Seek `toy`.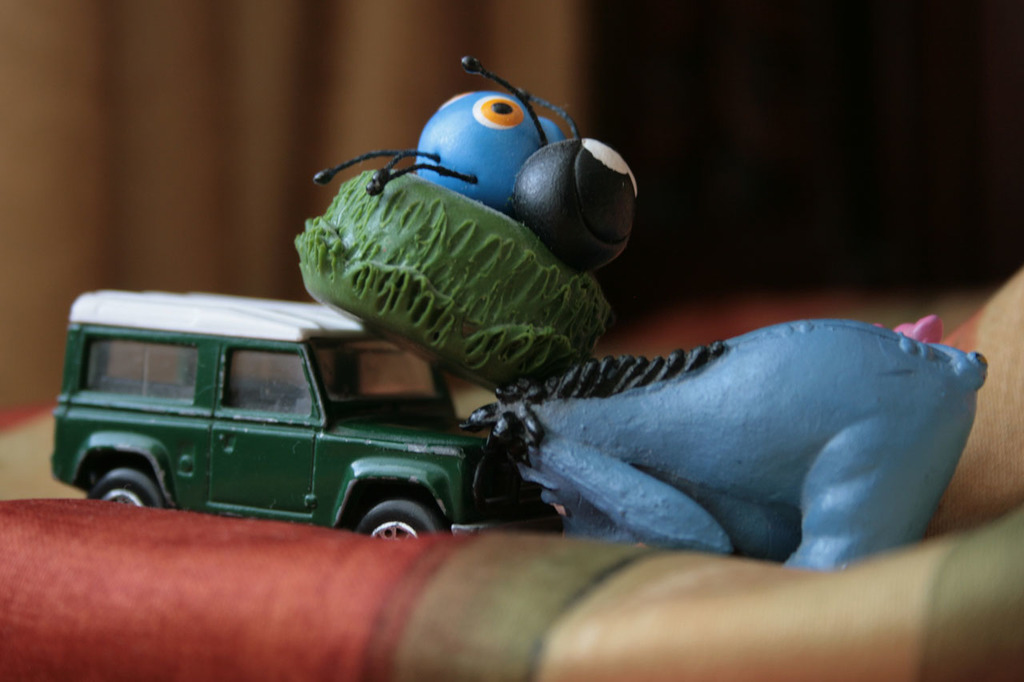
bbox=[50, 288, 562, 541].
